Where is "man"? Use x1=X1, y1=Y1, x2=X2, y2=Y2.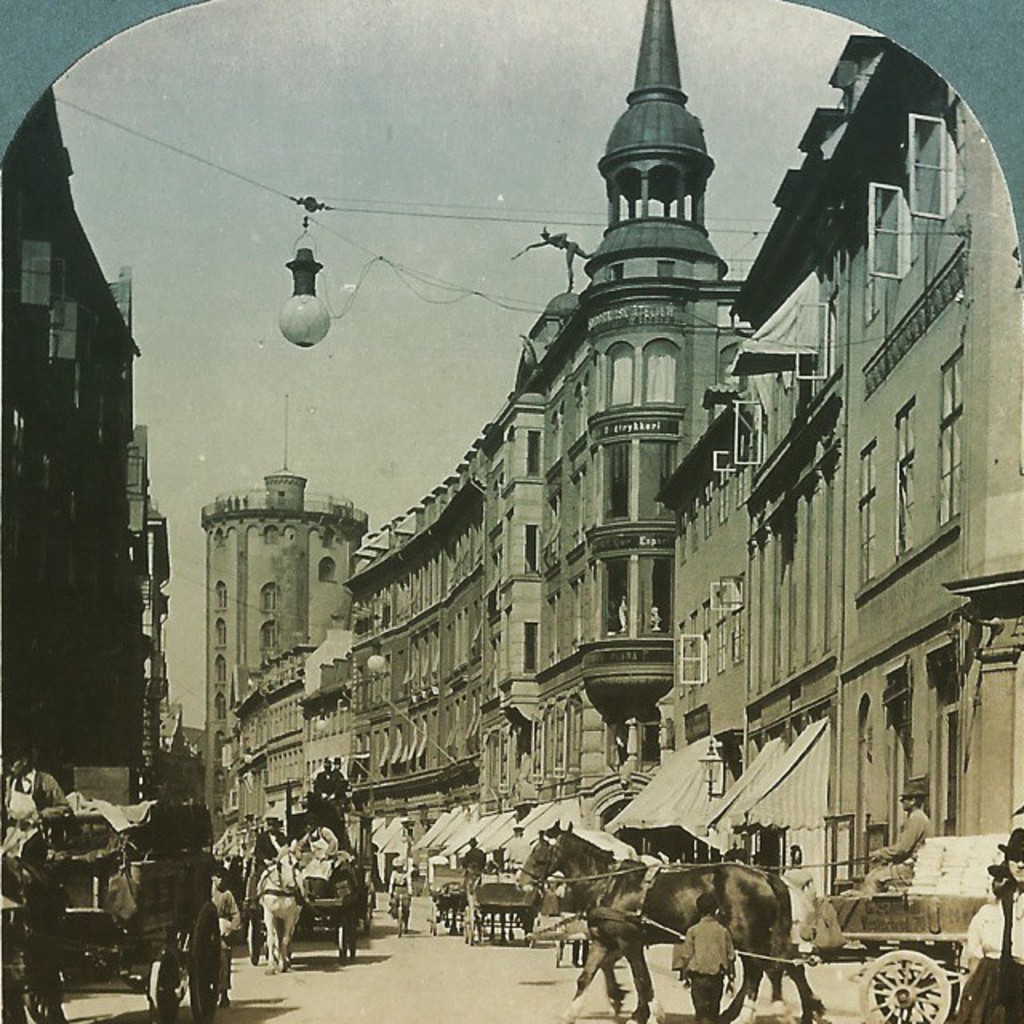
x1=859, y1=794, x2=944, y2=901.
